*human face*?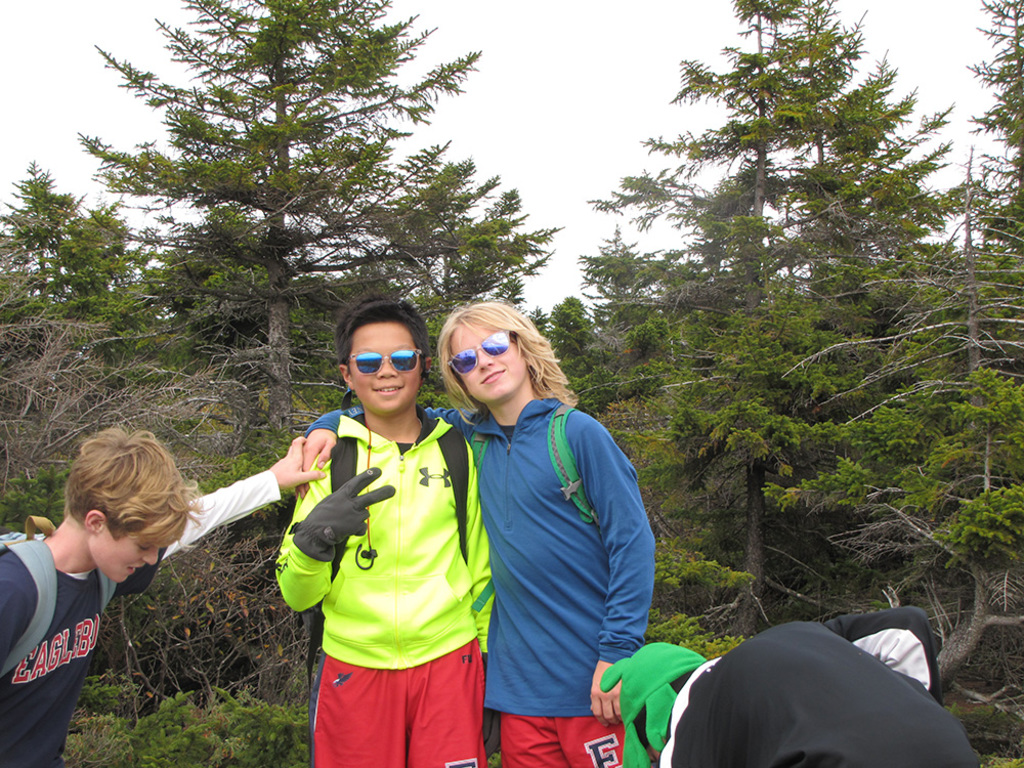
{"x1": 89, "y1": 529, "x2": 168, "y2": 587}
